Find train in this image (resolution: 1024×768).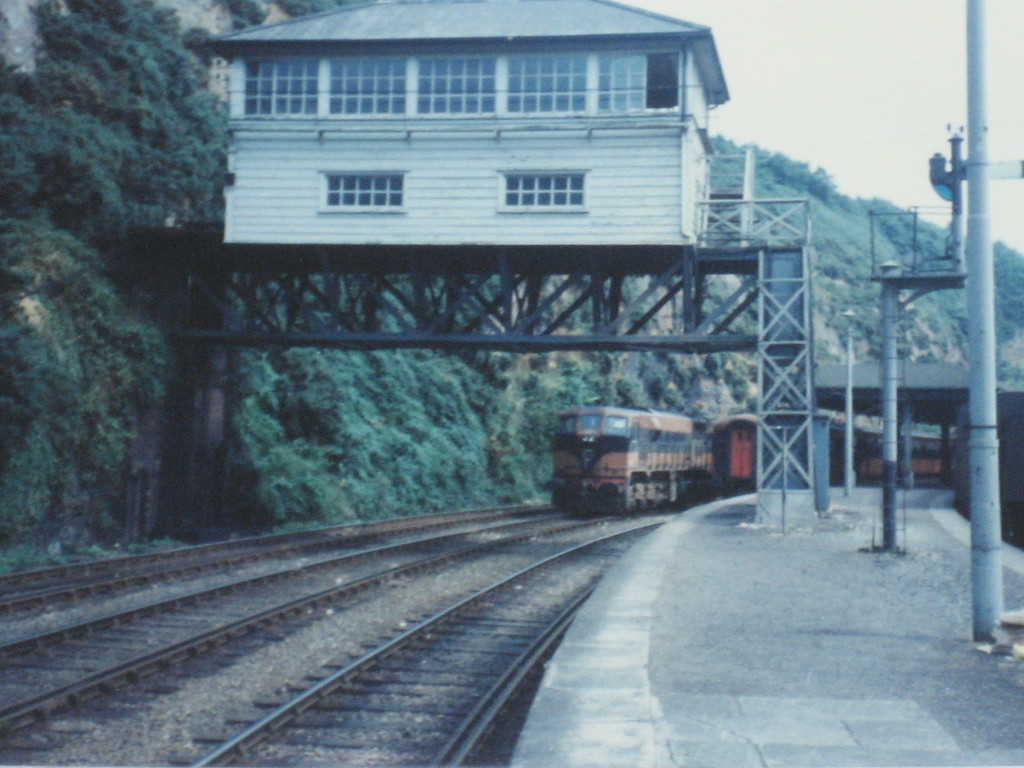
bbox=[542, 399, 722, 509].
